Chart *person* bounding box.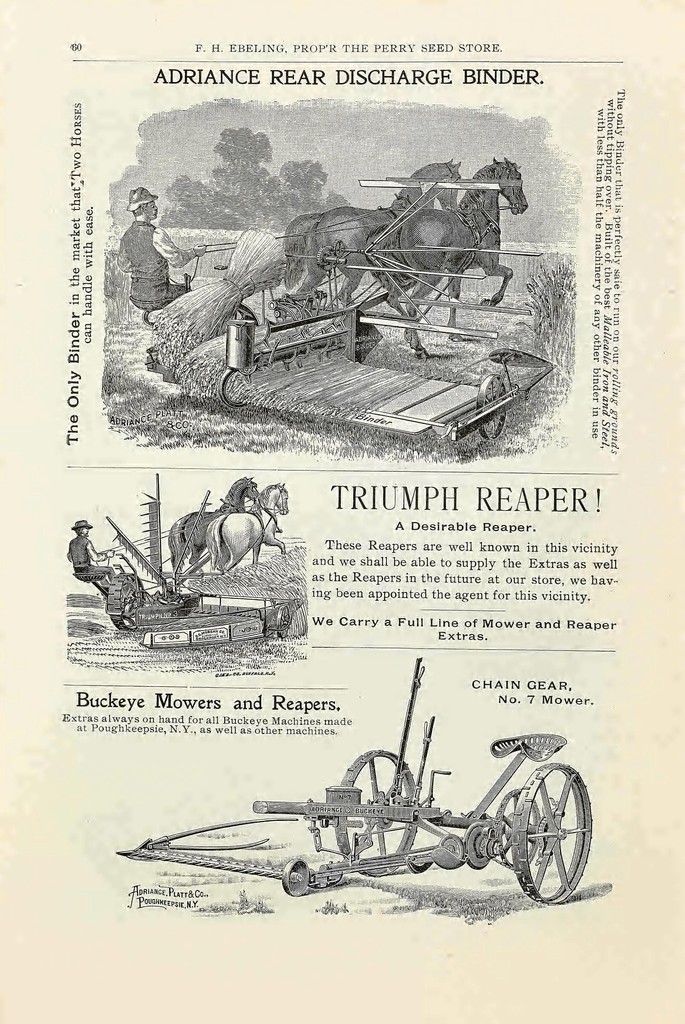
Charted: BBox(61, 516, 114, 588).
